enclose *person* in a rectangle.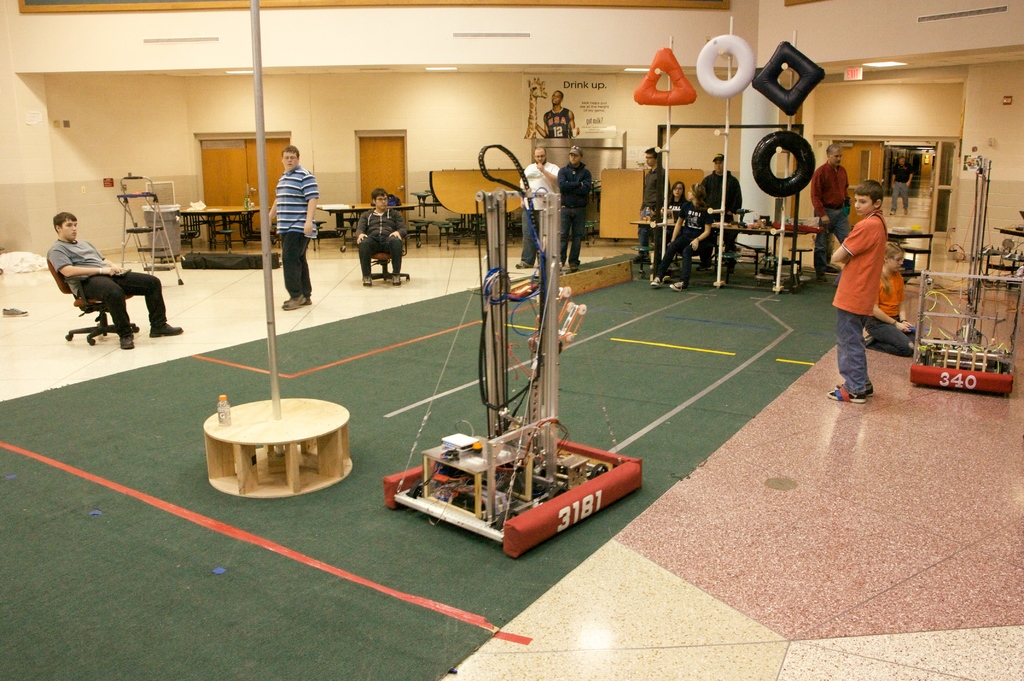
[260, 143, 322, 311].
